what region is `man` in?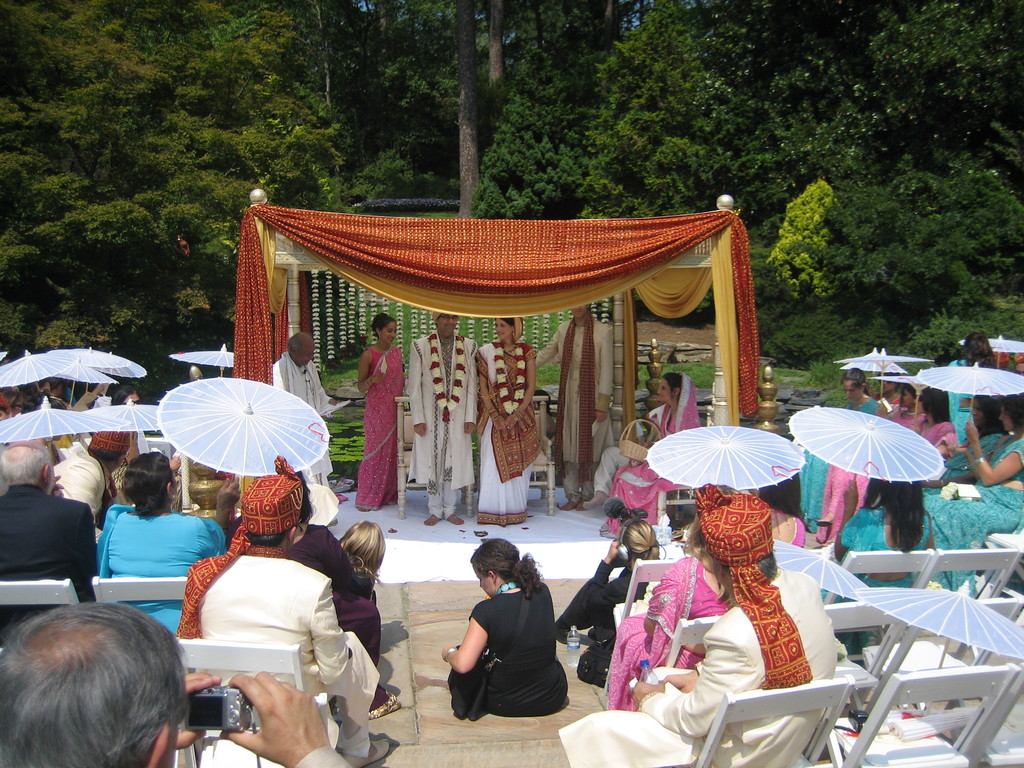
403/304/486/522.
